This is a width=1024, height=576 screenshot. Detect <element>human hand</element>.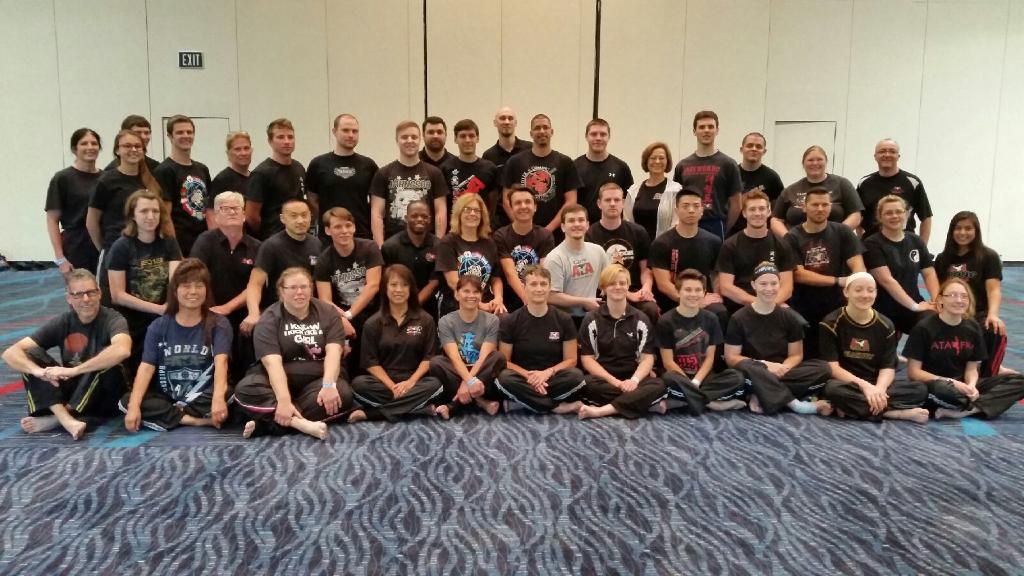
533:382:549:400.
